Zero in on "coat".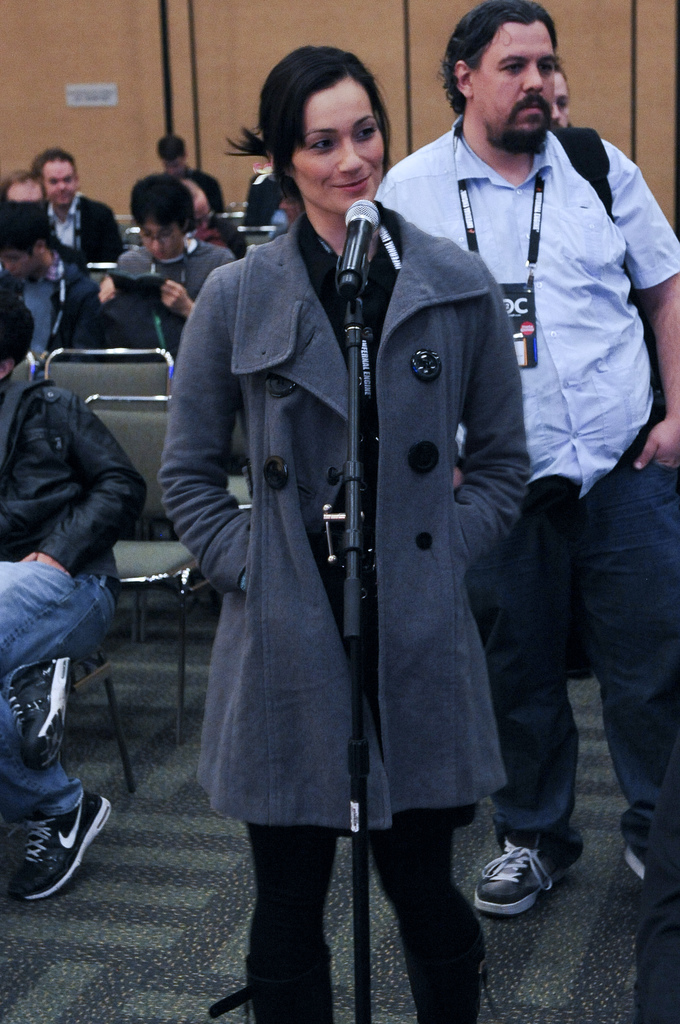
Zeroed in: 34:183:134:269.
